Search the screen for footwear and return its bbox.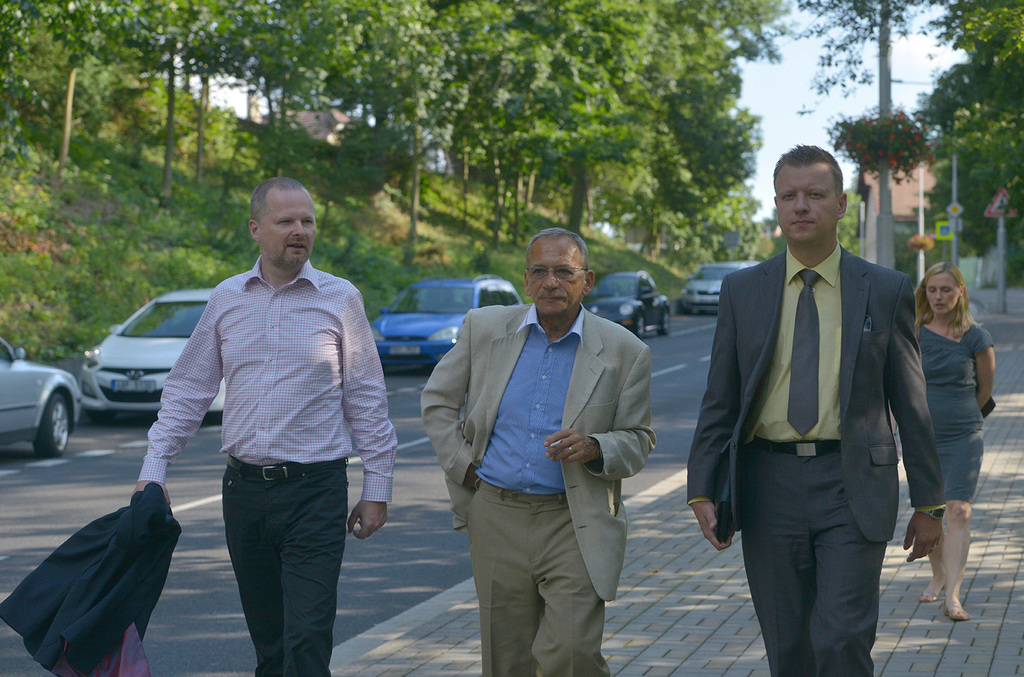
Found: <region>940, 601, 972, 619</region>.
